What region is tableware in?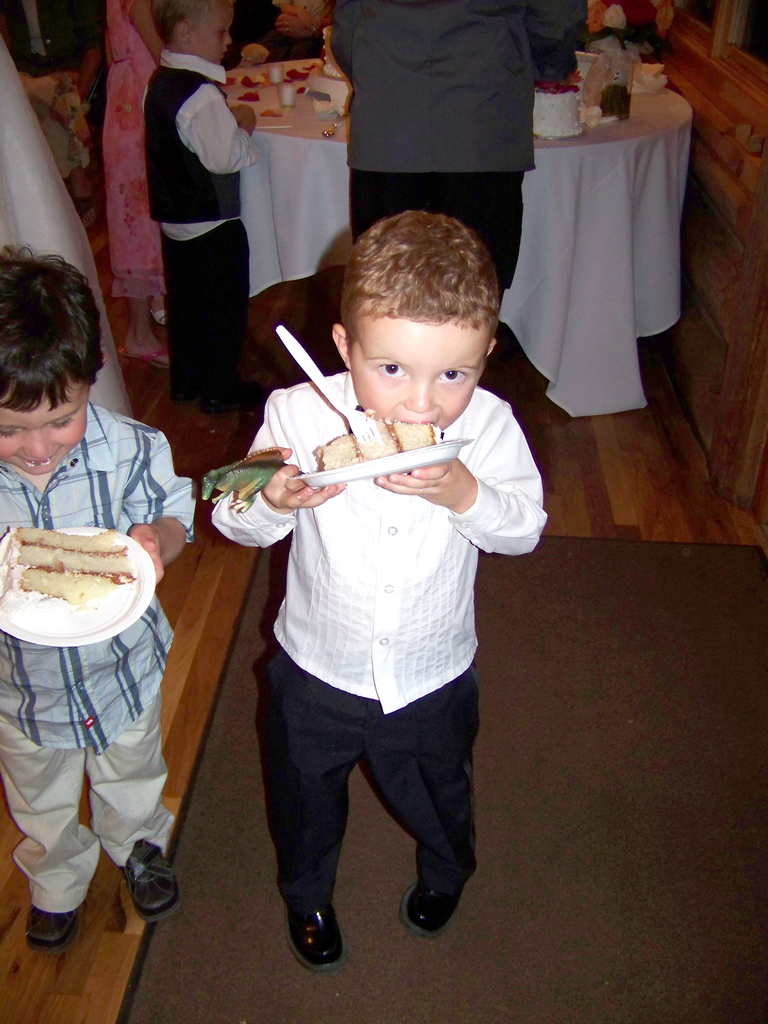
locate(266, 66, 284, 87).
